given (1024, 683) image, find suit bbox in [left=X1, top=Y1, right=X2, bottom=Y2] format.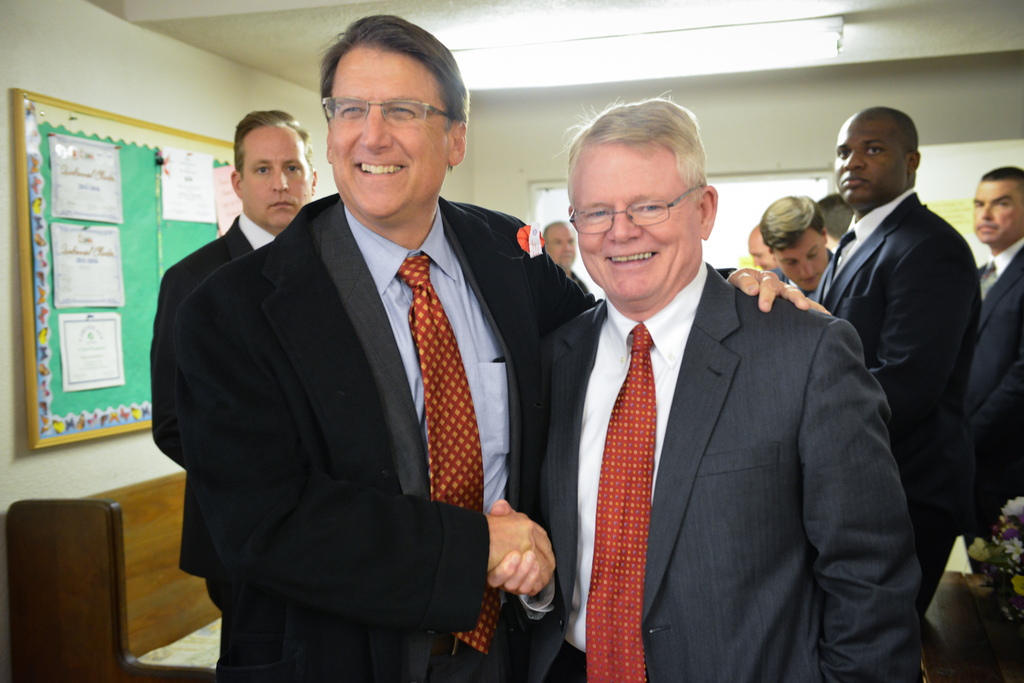
[left=160, top=67, right=561, bottom=682].
